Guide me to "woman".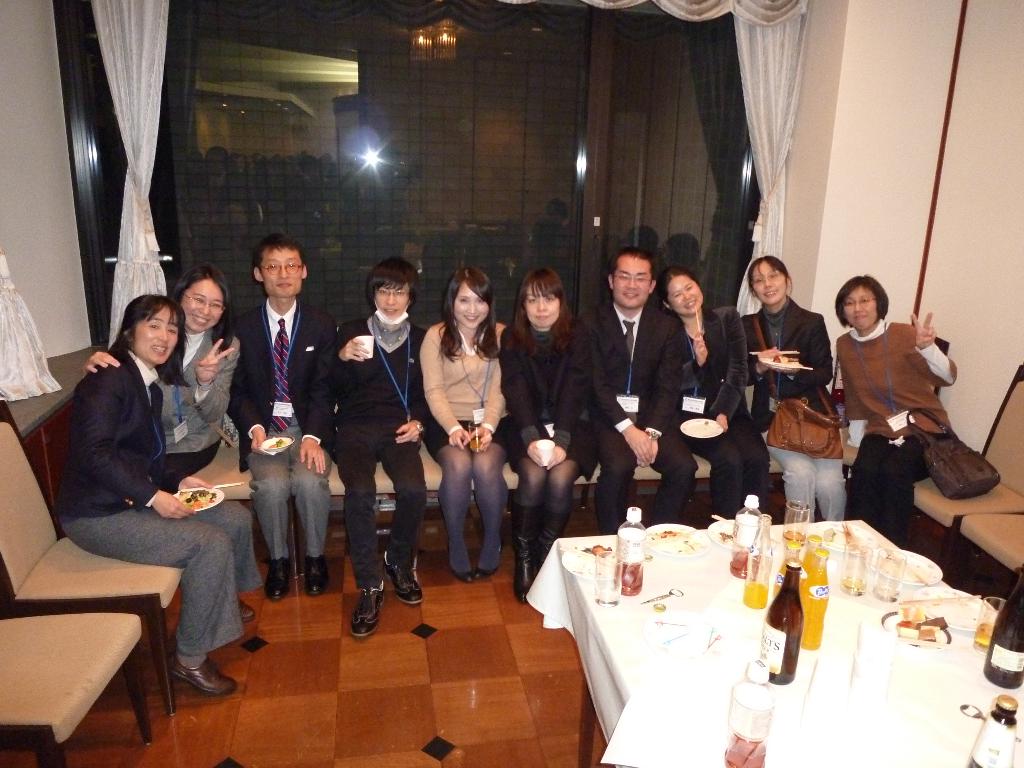
Guidance: BBox(495, 264, 600, 605).
